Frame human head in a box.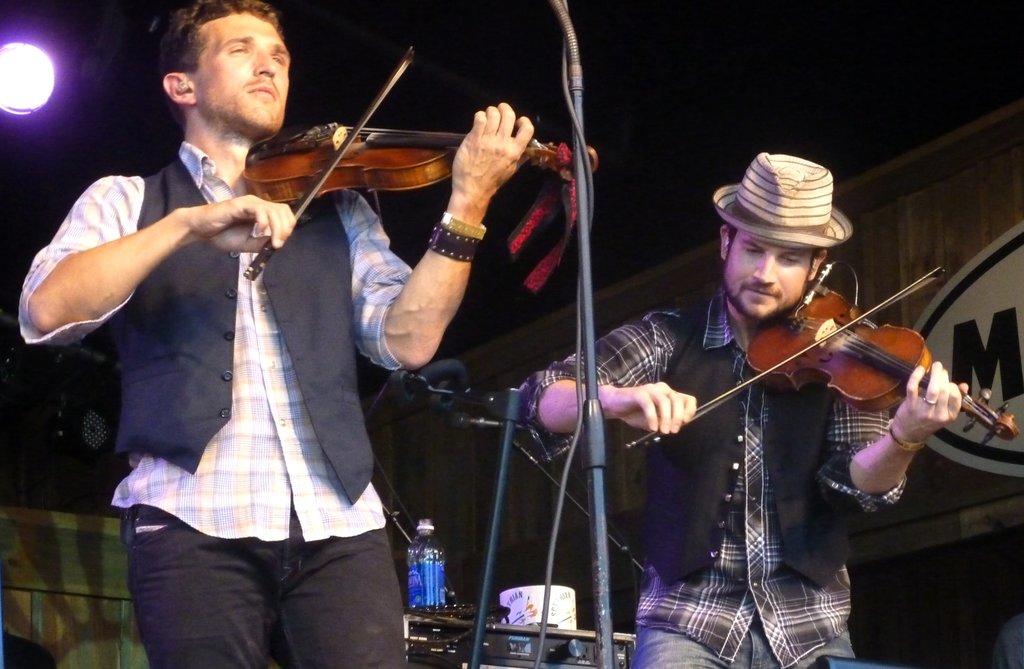
box=[142, 8, 300, 132].
